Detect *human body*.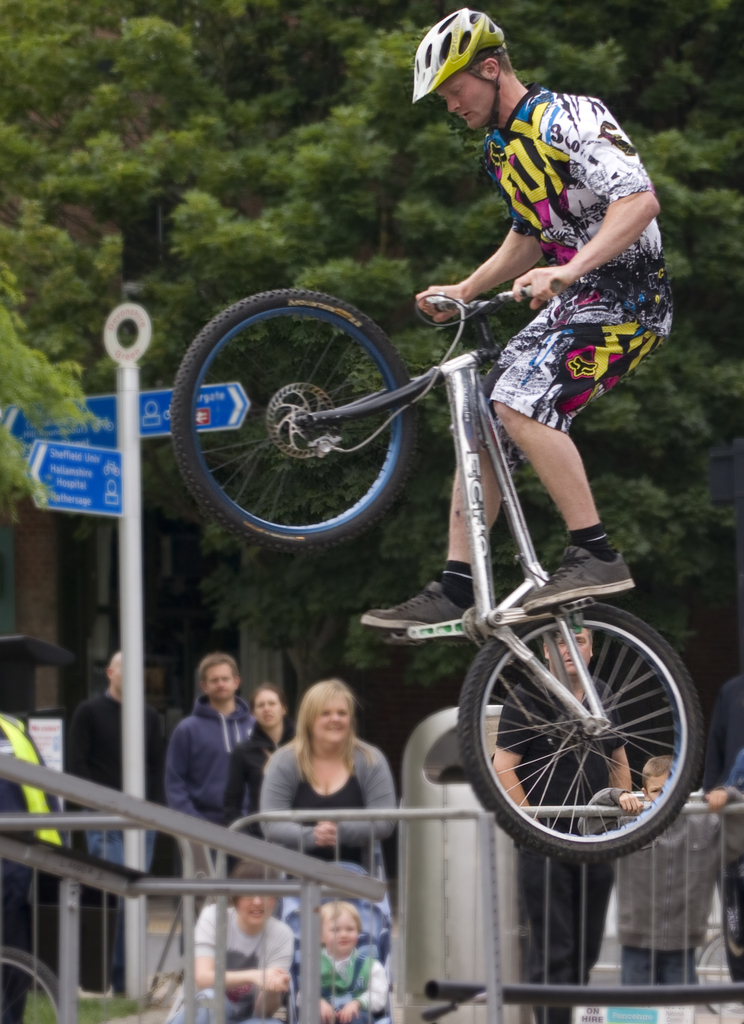
Detected at 359:12:674:634.
